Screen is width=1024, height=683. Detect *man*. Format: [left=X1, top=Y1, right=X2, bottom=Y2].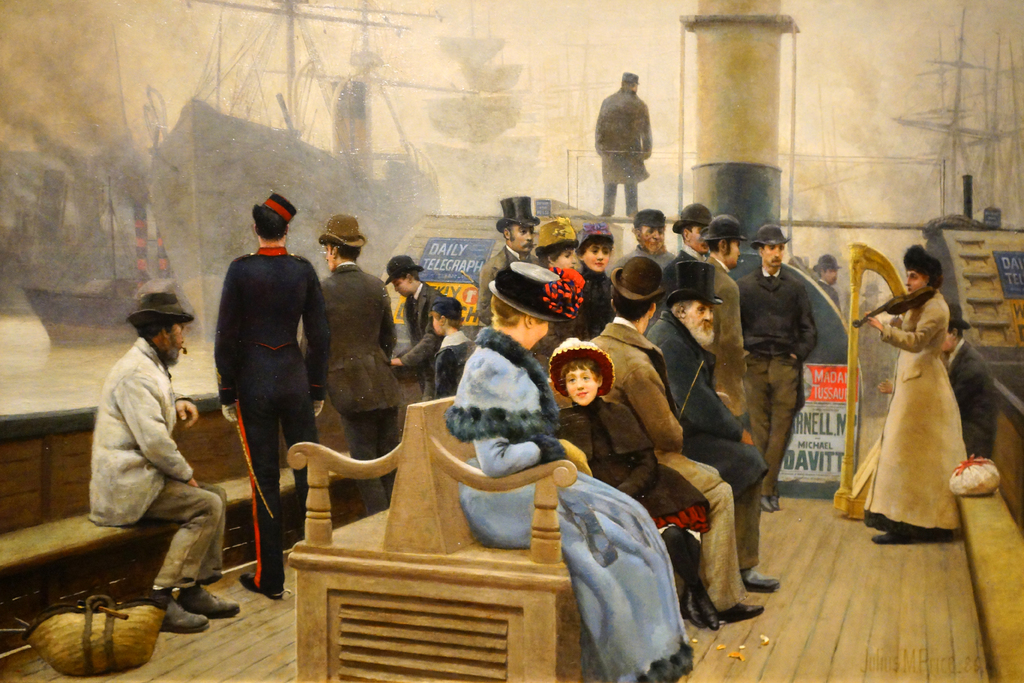
[left=588, top=70, right=650, bottom=226].
